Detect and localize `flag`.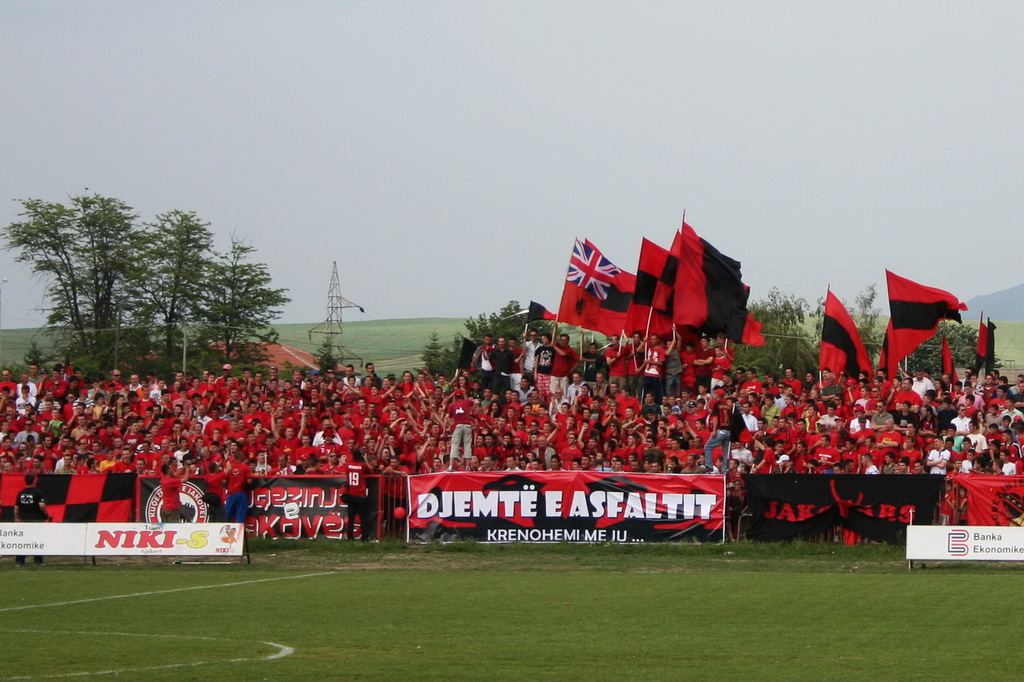
Localized at region(678, 210, 746, 273).
